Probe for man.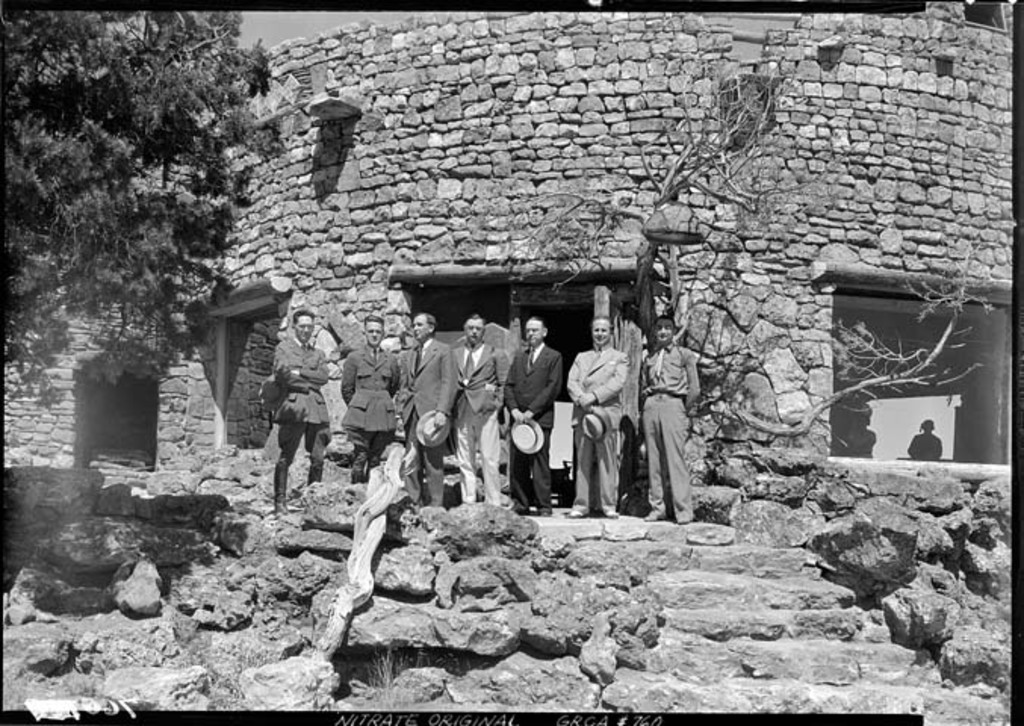
Probe result: x1=505, y1=312, x2=569, y2=517.
